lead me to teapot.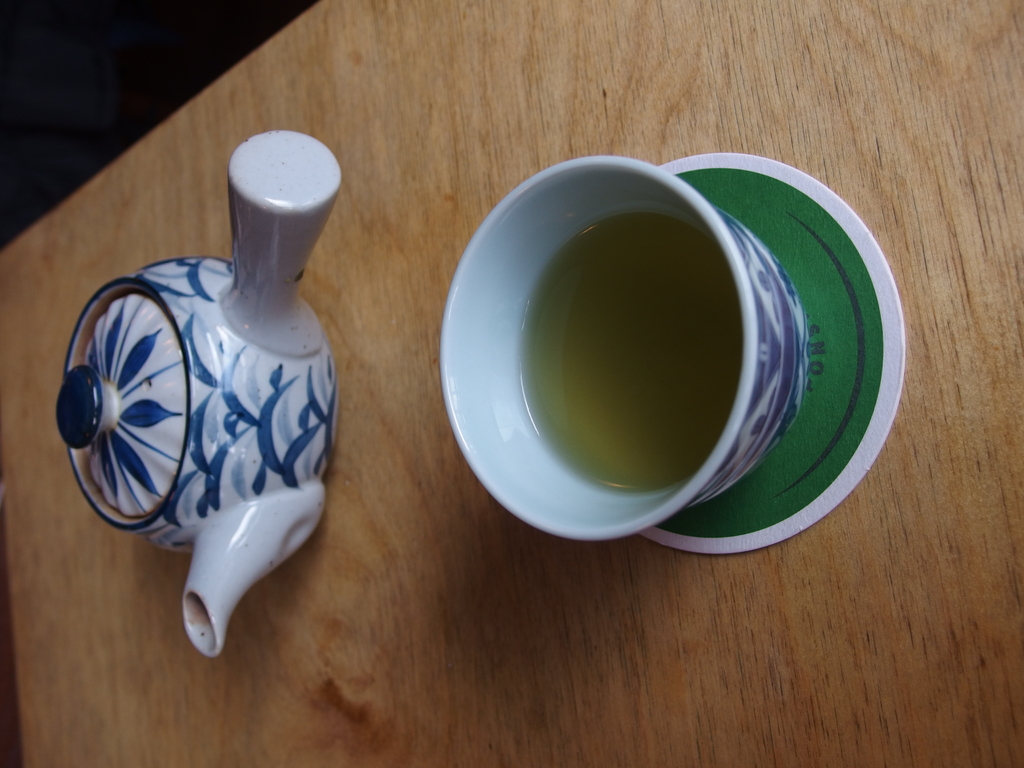
Lead to 56/131/339/660.
